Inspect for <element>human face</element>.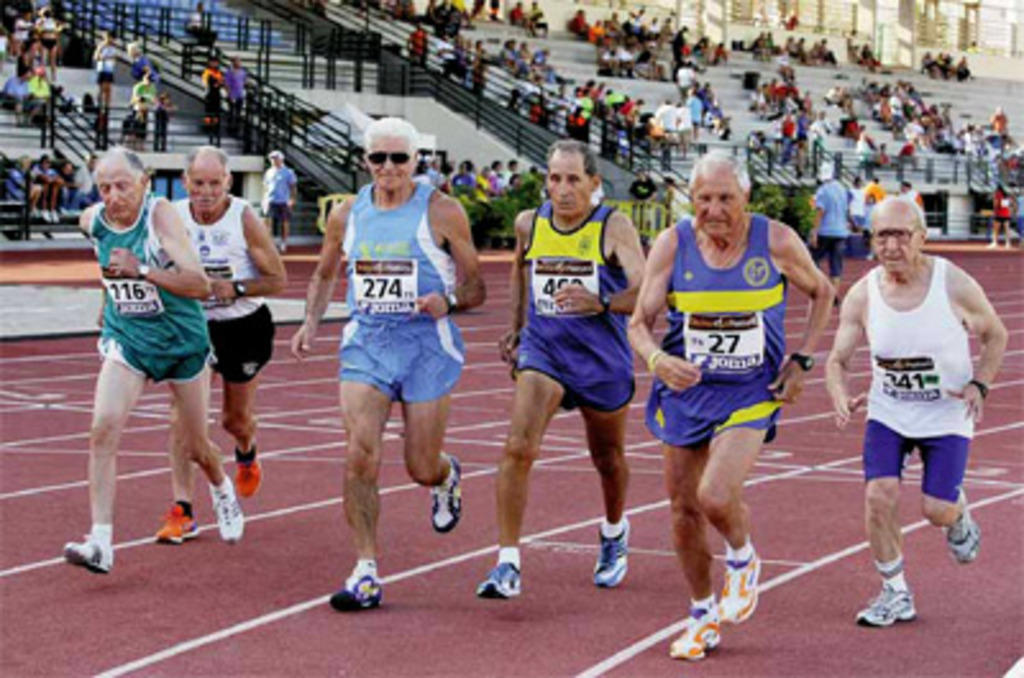
Inspection: {"x1": 870, "y1": 205, "x2": 919, "y2": 276}.
